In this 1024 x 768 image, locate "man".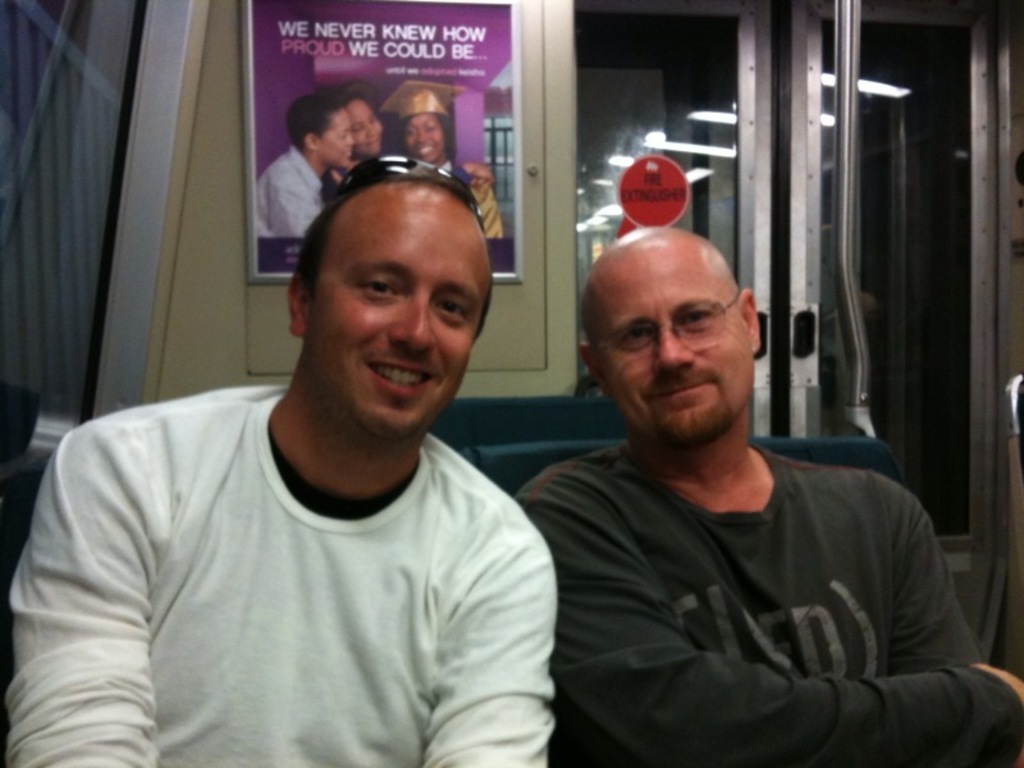
Bounding box: 490 205 991 756.
